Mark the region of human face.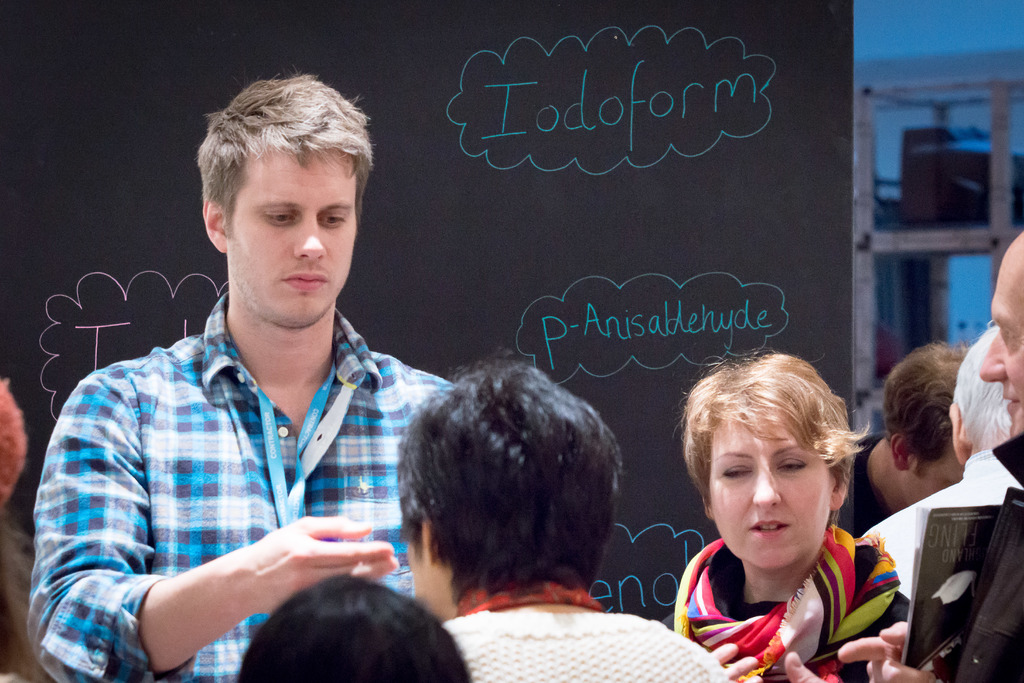
Region: x1=980, y1=229, x2=1023, y2=438.
